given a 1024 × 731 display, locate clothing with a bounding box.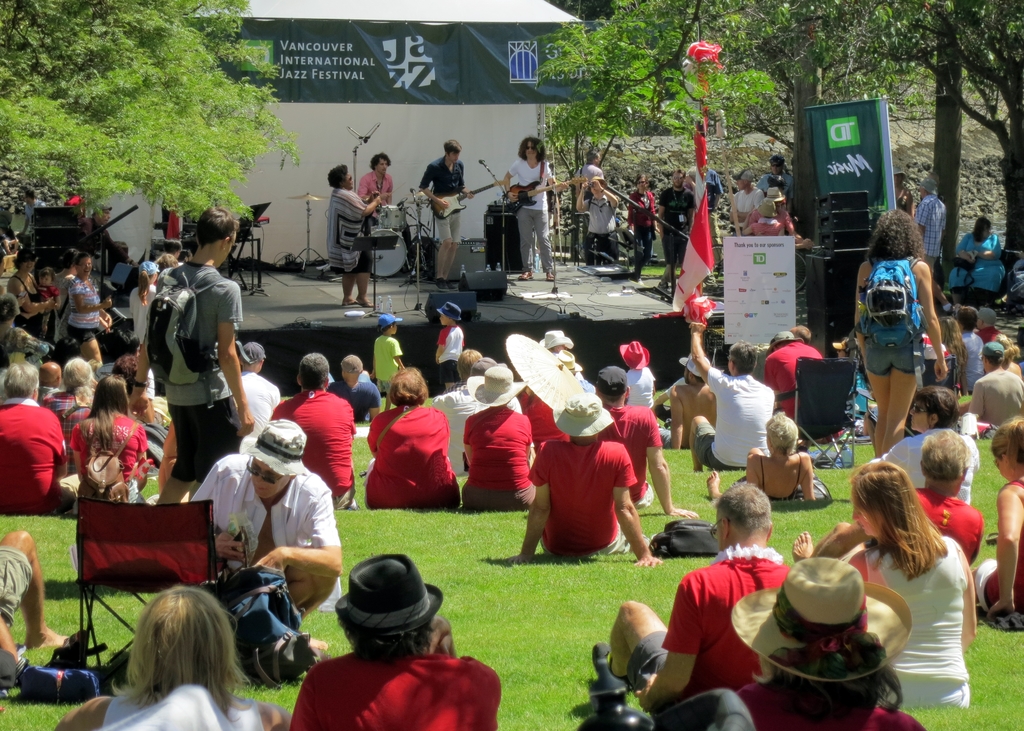
Located: rect(747, 205, 796, 227).
